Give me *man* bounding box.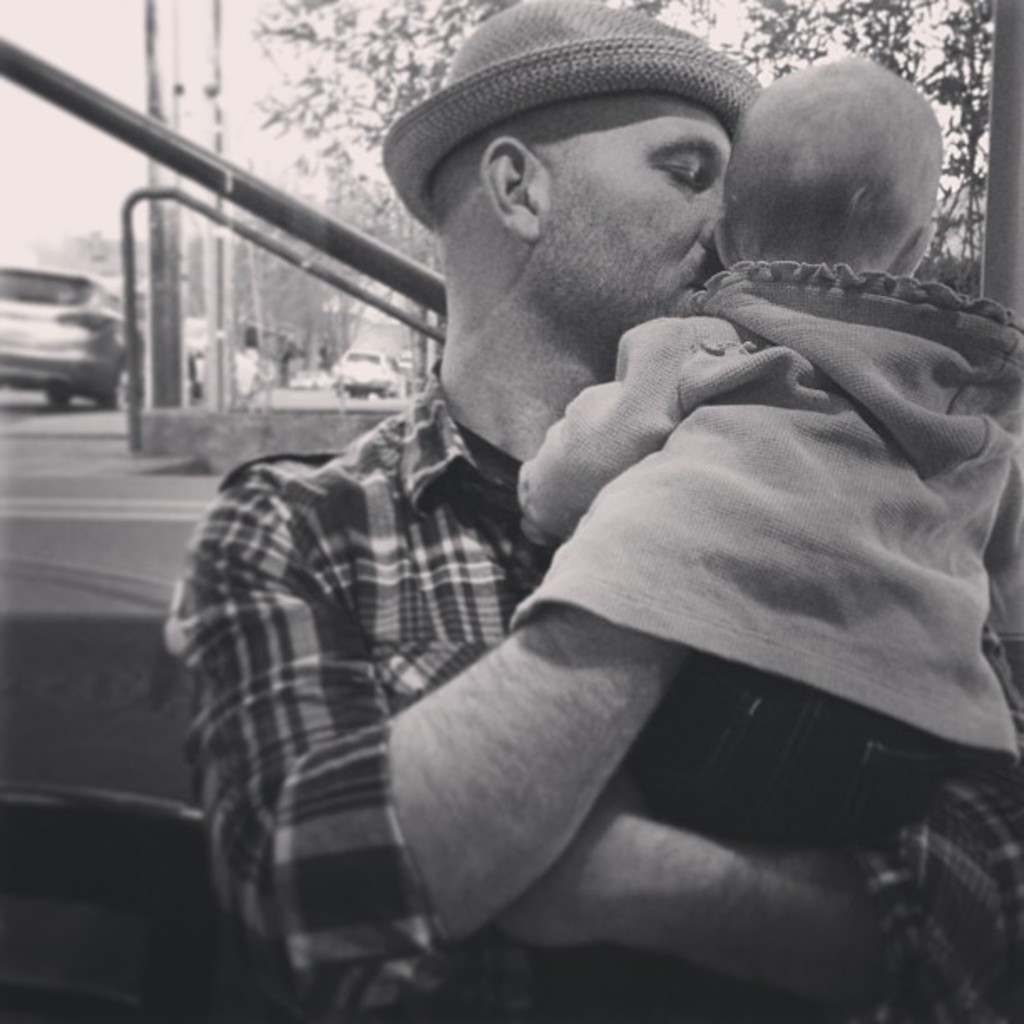
pyautogui.locateOnScreen(137, 10, 1006, 999).
